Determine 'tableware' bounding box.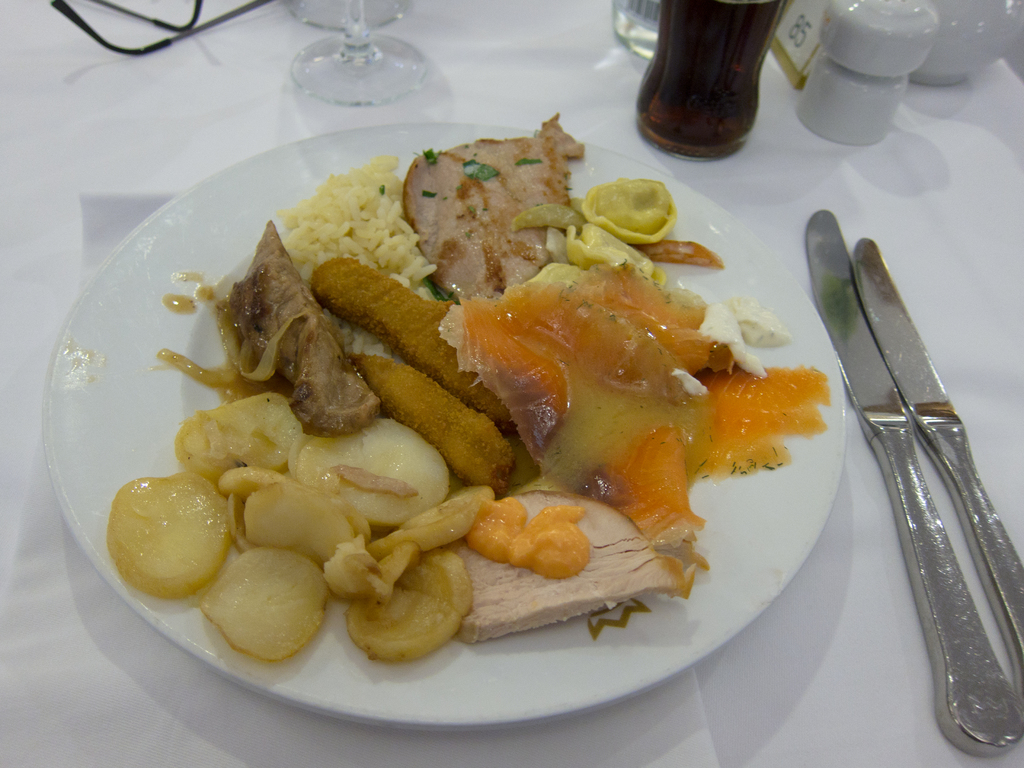
Determined: 289/0/429/107.
